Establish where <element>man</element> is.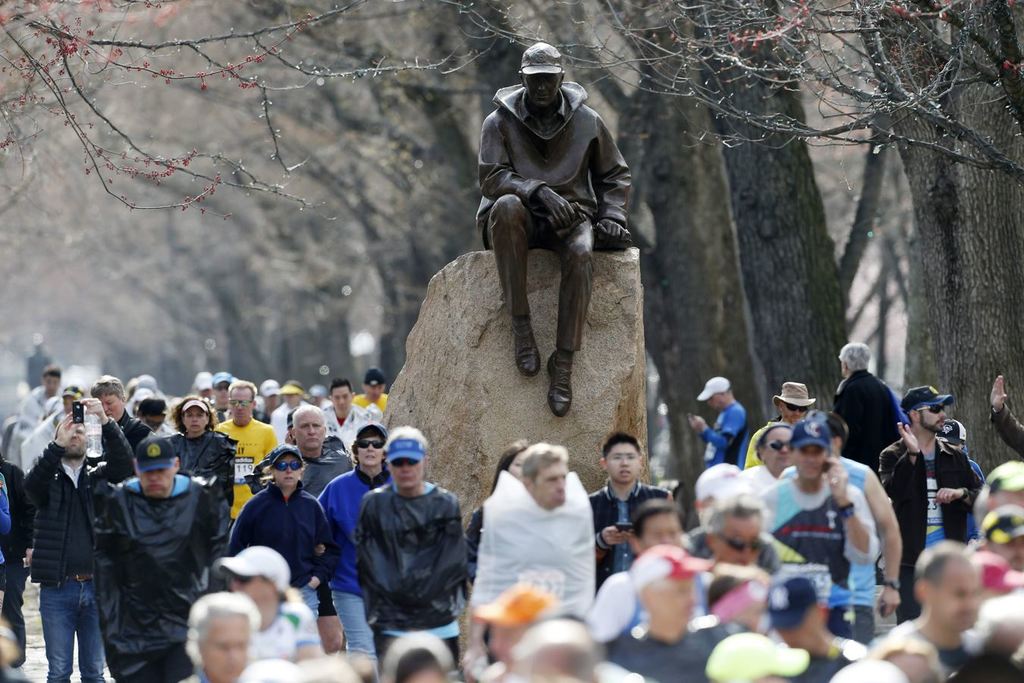
Established at x1=217, y1=379, x2=276, y2=526.
